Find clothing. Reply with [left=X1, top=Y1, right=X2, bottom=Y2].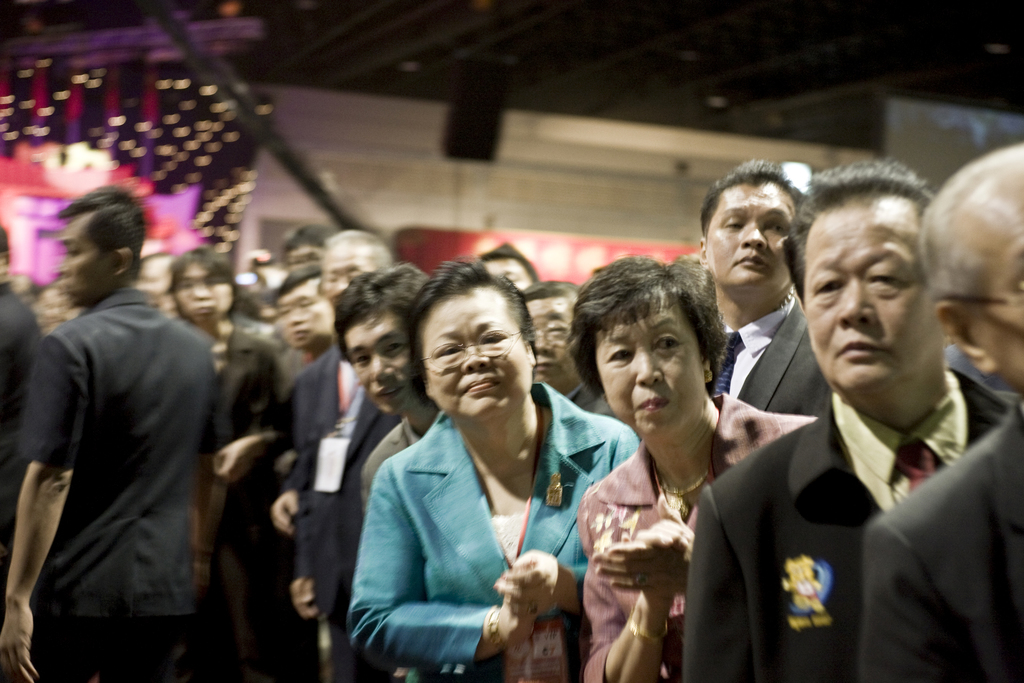
[left=584, top=391, right=824, bottom=682].
